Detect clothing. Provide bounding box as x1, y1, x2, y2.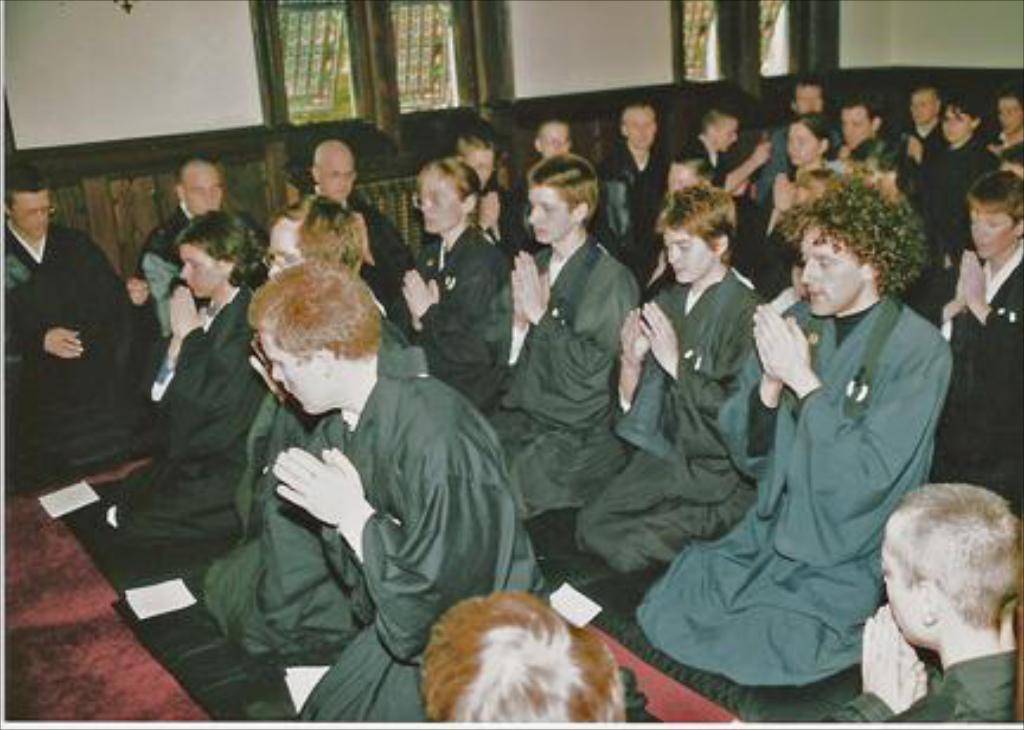
597, 142, 680, 263.
